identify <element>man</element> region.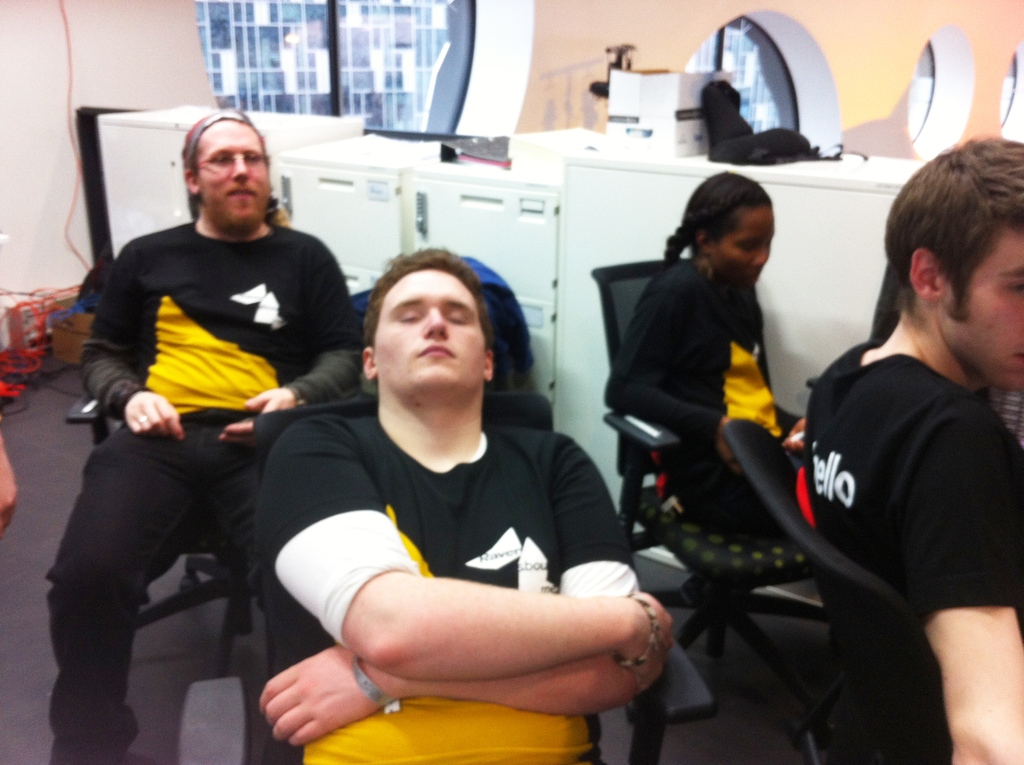
Region: left=804, top=137, right=1023, bottom=764.
